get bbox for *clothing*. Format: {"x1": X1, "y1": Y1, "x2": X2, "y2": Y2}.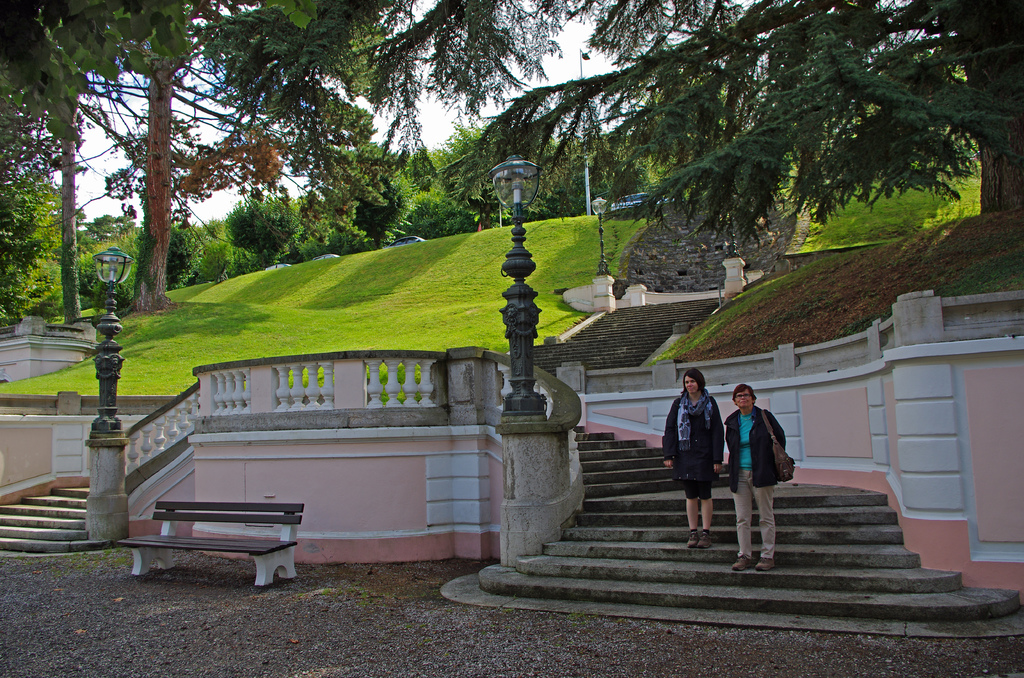
{"x1": 669, "y1": 382, "x2": 730, "y2": 517}.
